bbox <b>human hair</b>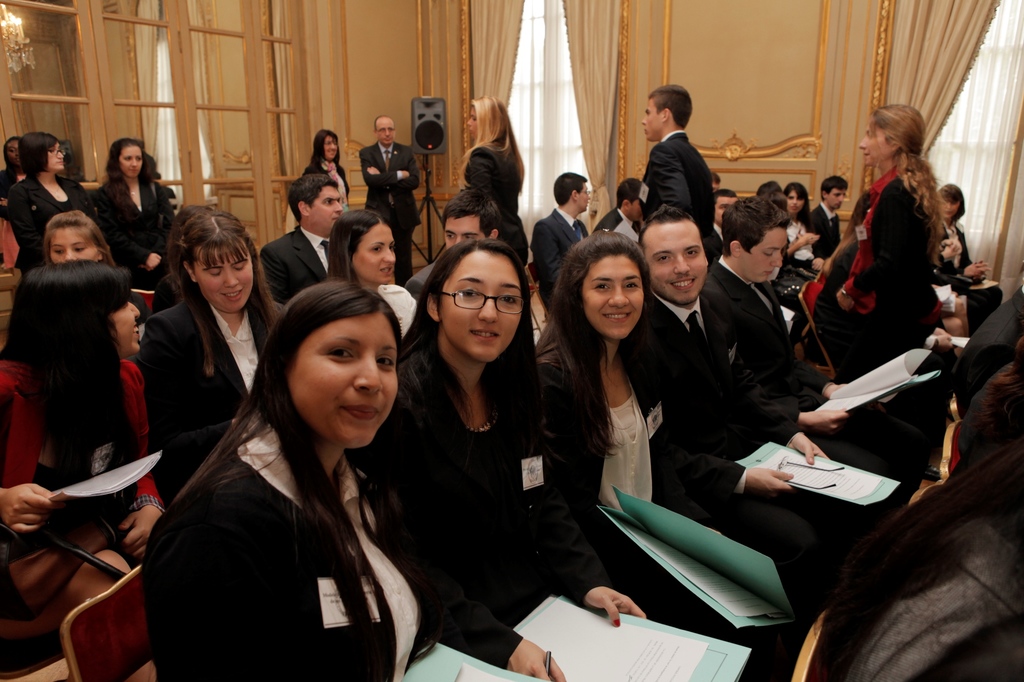
Rect(943, 180, 963, 221)
